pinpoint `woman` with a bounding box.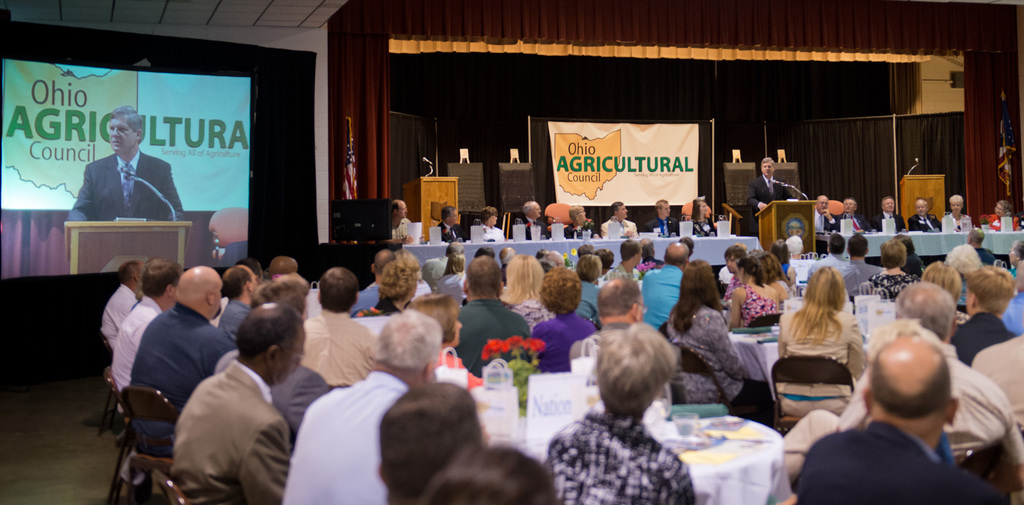
(left=547, top=321, right=696, bottom=504).
